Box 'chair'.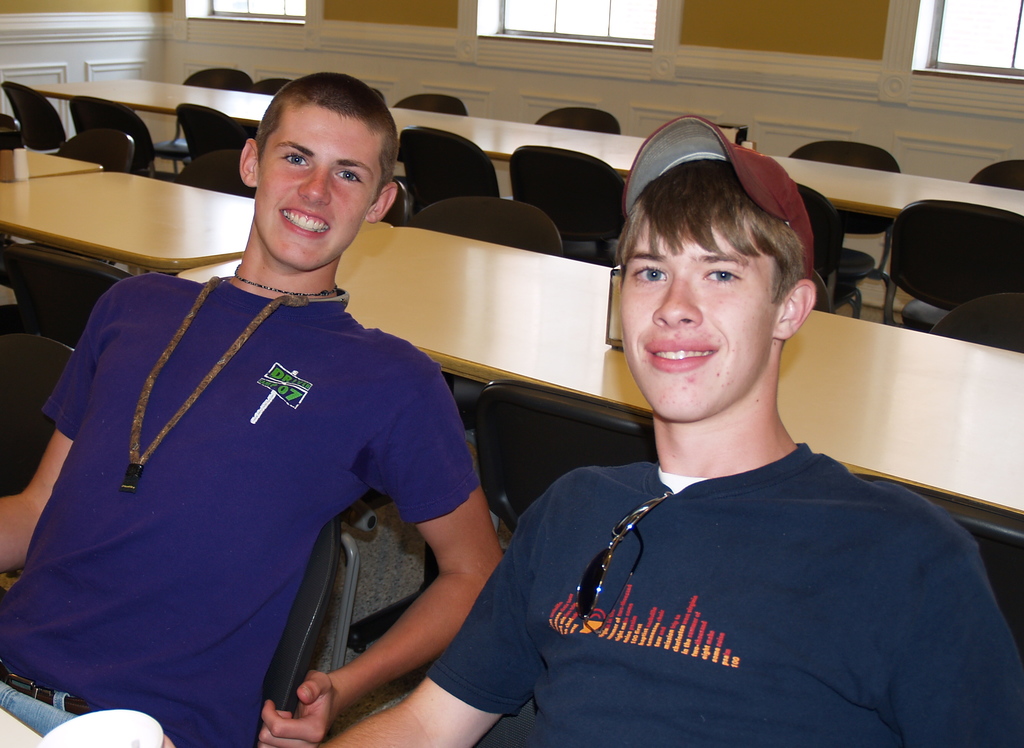
pyautogui.locateOnScreen(152, 66, 255, 178).
